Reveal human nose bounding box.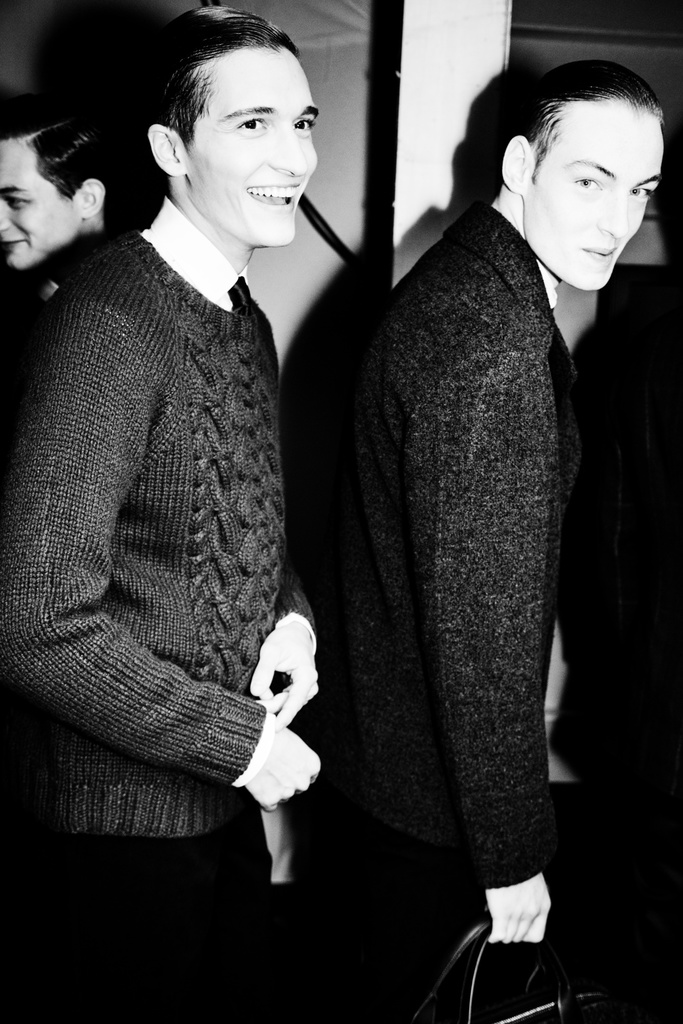
Revealed: (593,191,629,239).
